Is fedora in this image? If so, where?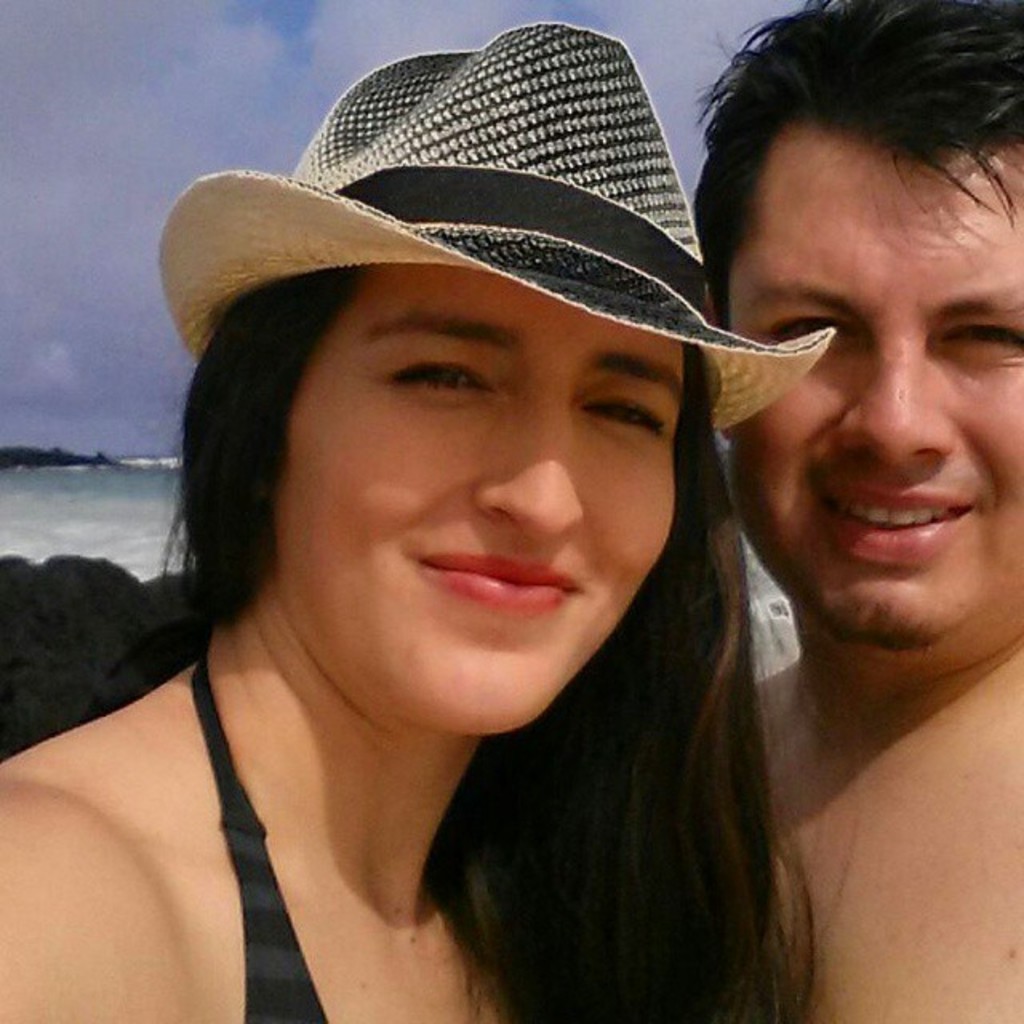
Yes, at detection(154, 19, 834, 437).
